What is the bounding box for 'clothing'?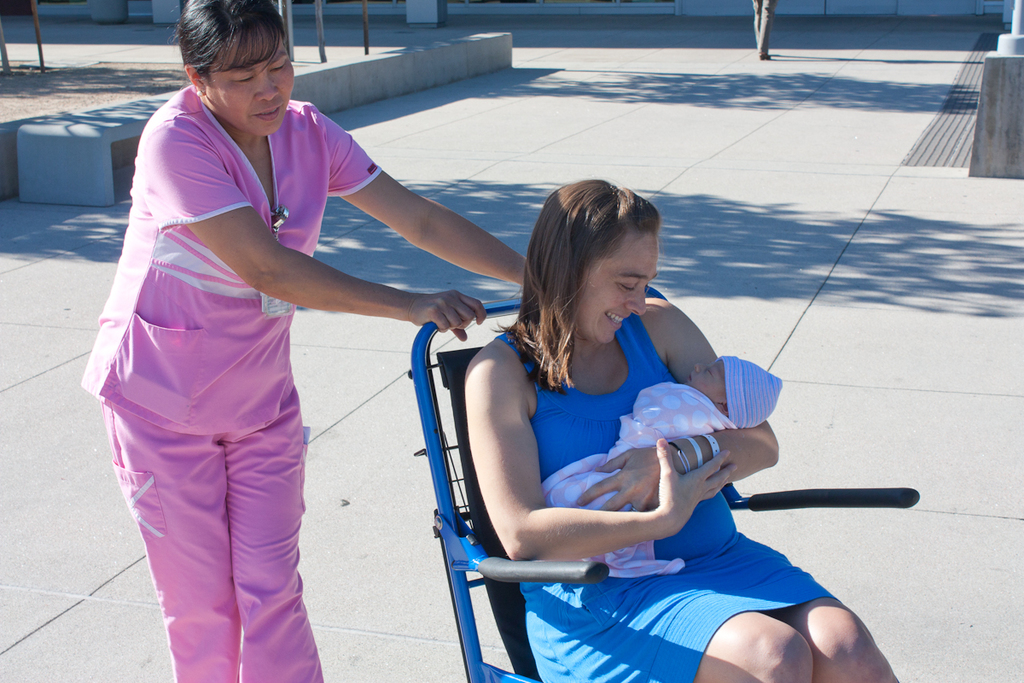
BBox(97, 89, 340, 662).
